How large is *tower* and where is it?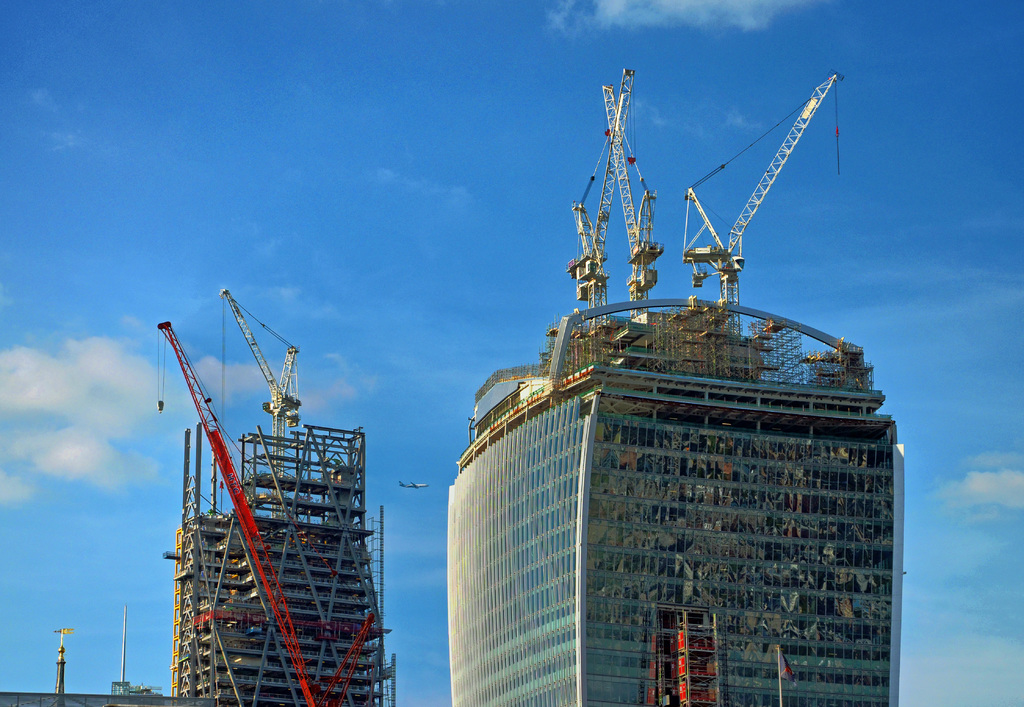
Bounding box: [x1=163, y1=288, x2=405, y2=703].
